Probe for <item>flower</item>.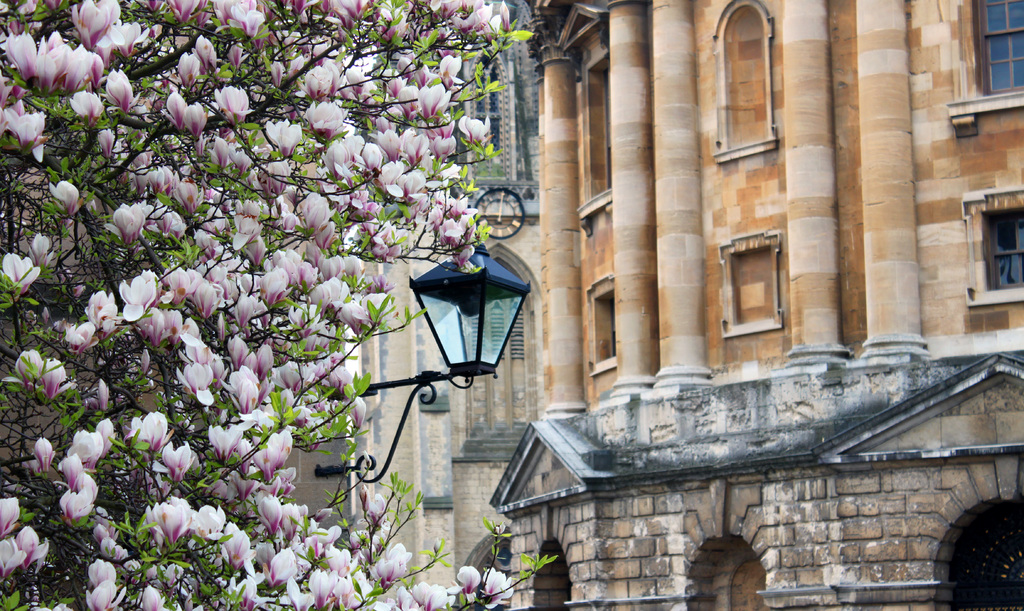
Probe result: 214, 84, 253, 125.
